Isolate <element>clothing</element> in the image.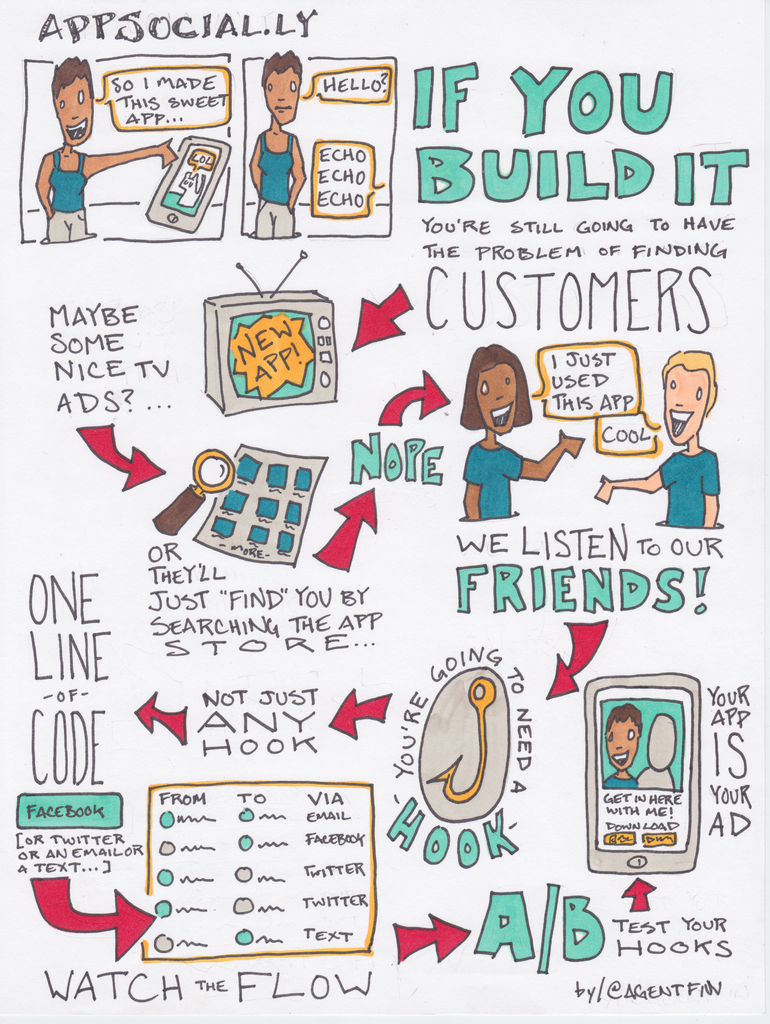
Isolated region: rect(600, 772, 638, 791).
